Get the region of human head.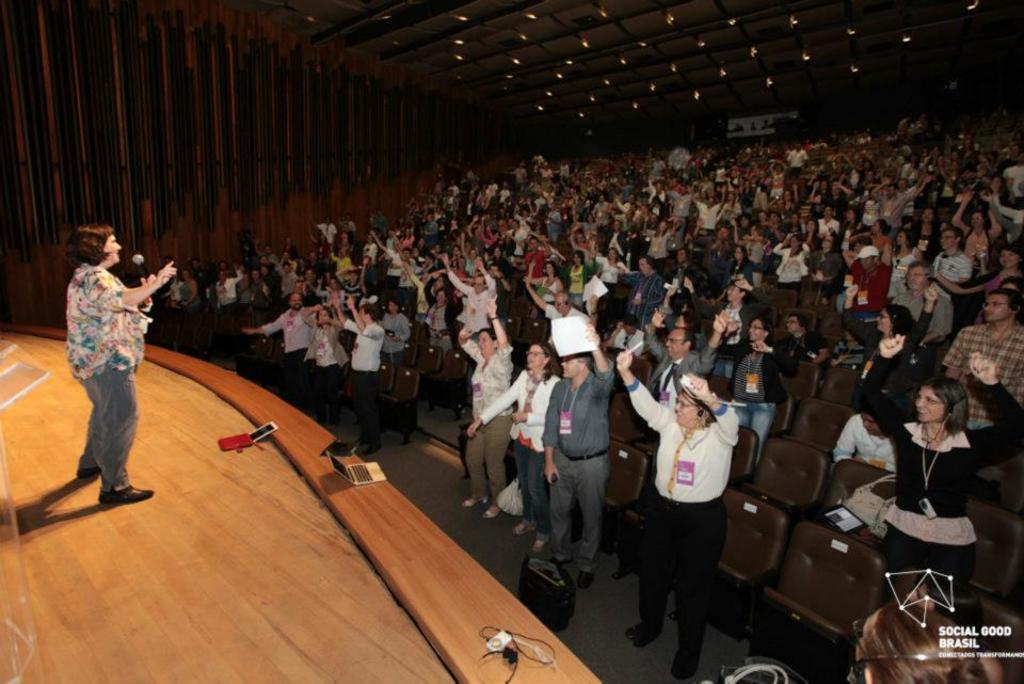
[893, 228, 907, 245].
